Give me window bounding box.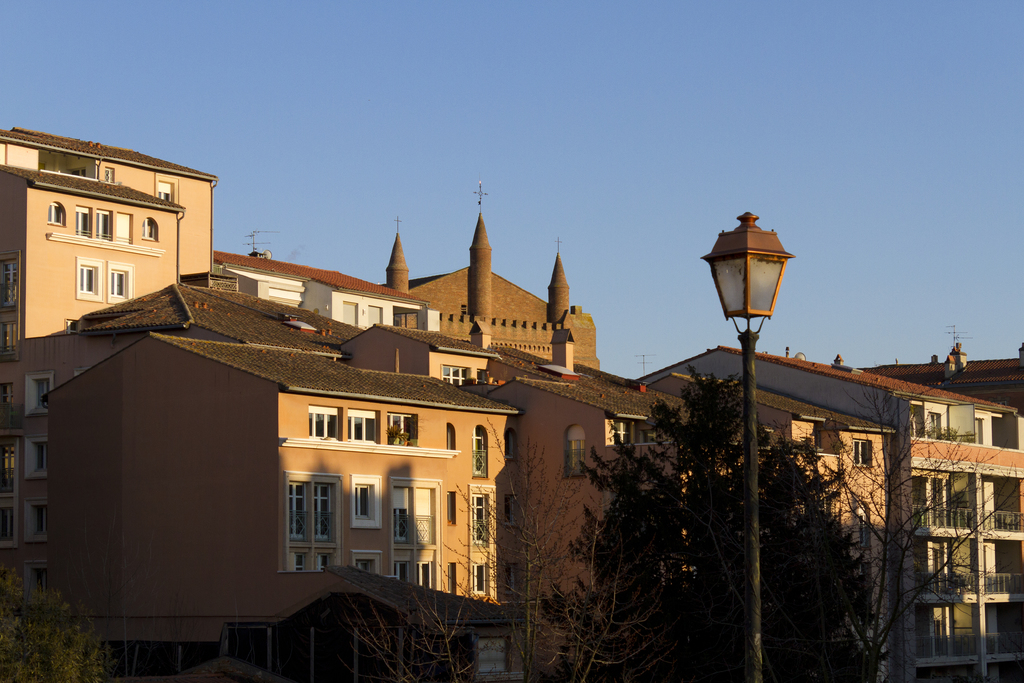
x1=349, y1=410, x2=381, y2=447.
